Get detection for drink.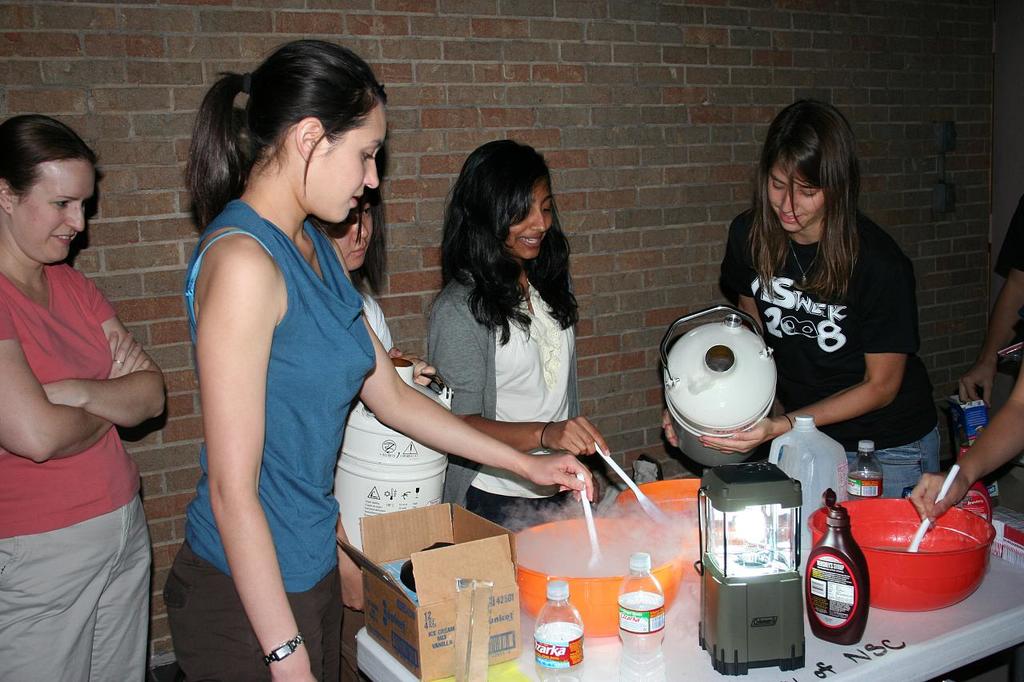
Detection: left=845, top=440, right=888, bottom=505.
